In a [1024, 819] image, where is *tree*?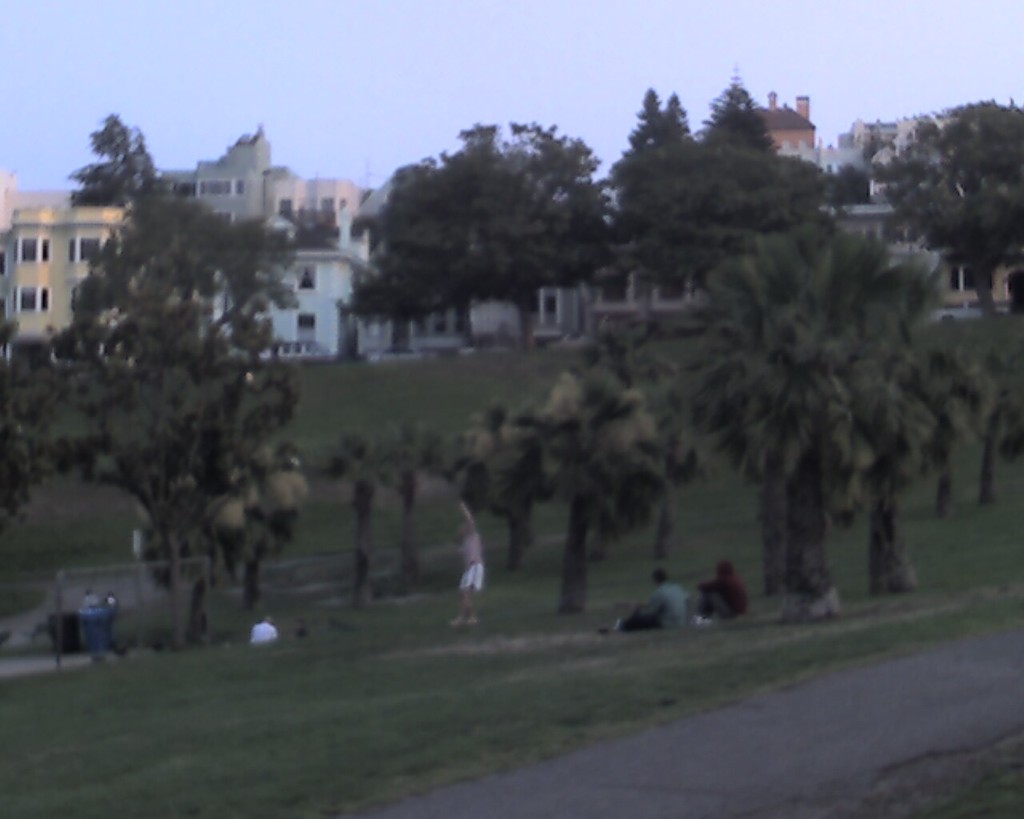
<bbox>449, 370, 674, 613</bbox>.
